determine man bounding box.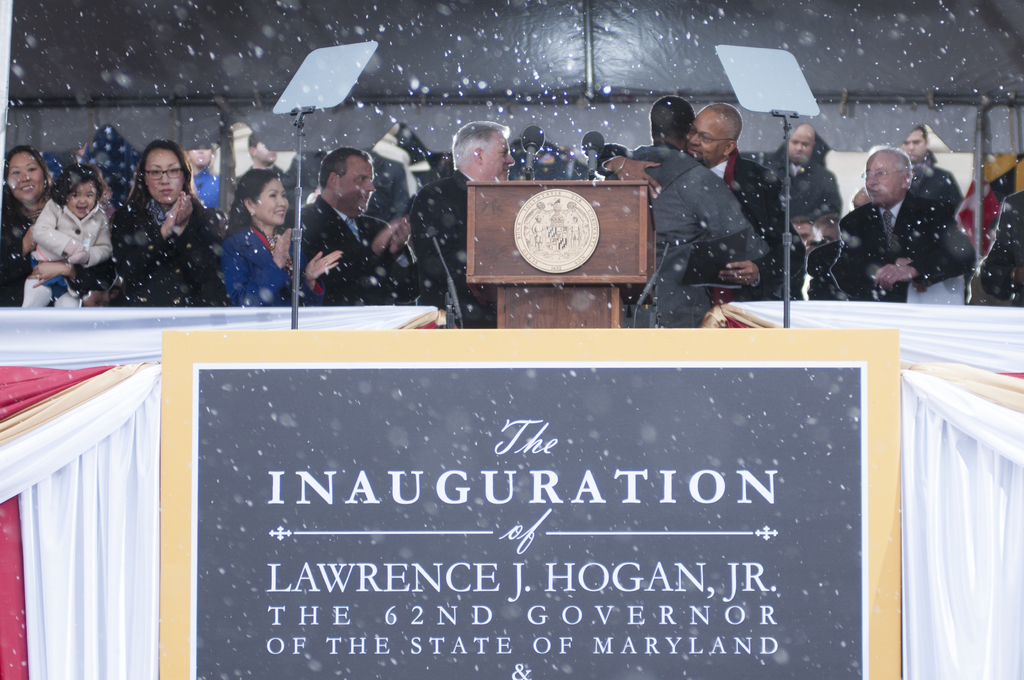
Determined: {"left": 405, "top": 119, "right": 516, "bottom": 329}.
